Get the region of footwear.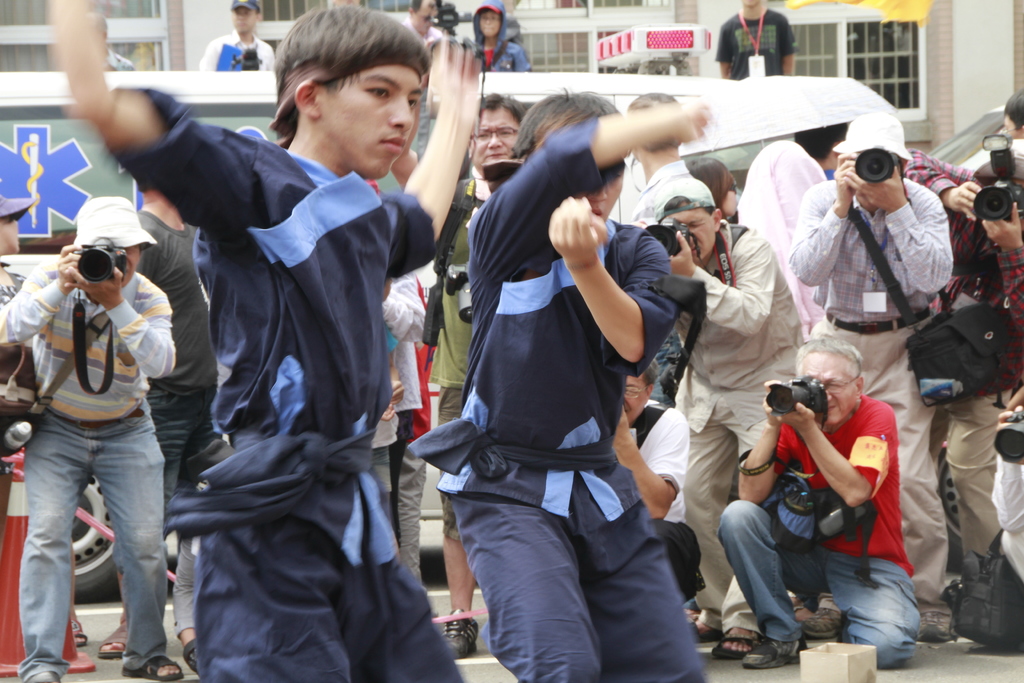
x1=28 y1=664 x2=54 y2=682.
